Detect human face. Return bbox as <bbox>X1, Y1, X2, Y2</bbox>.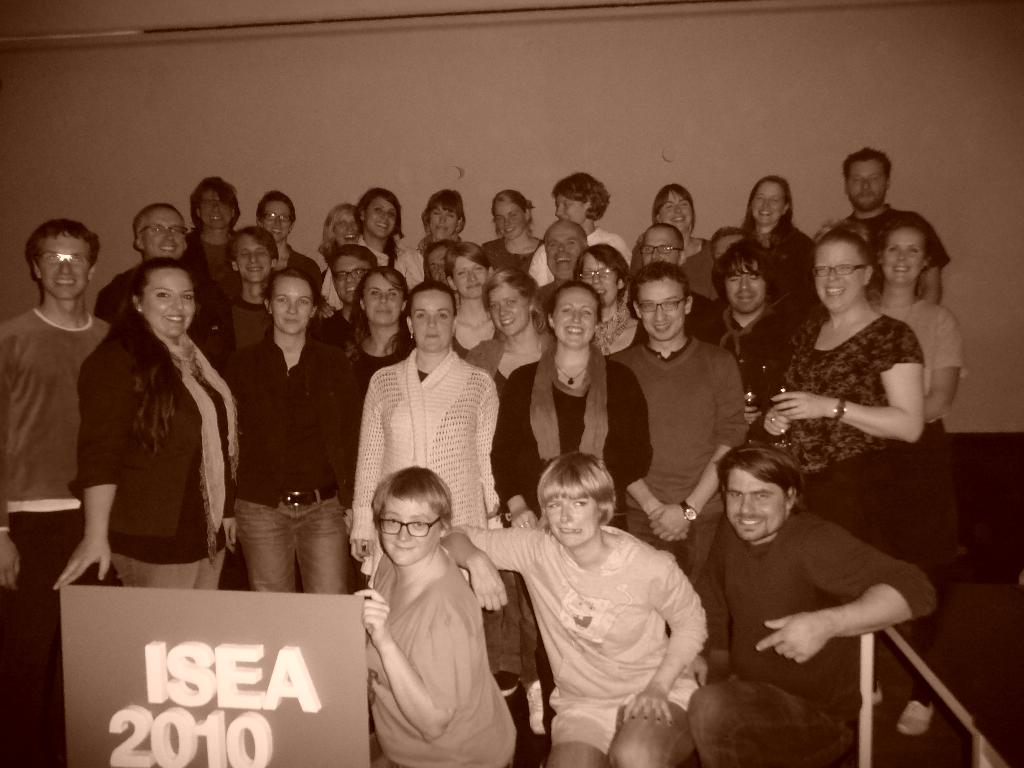
<bbox>139, 205, 192, 260</bbox>.
